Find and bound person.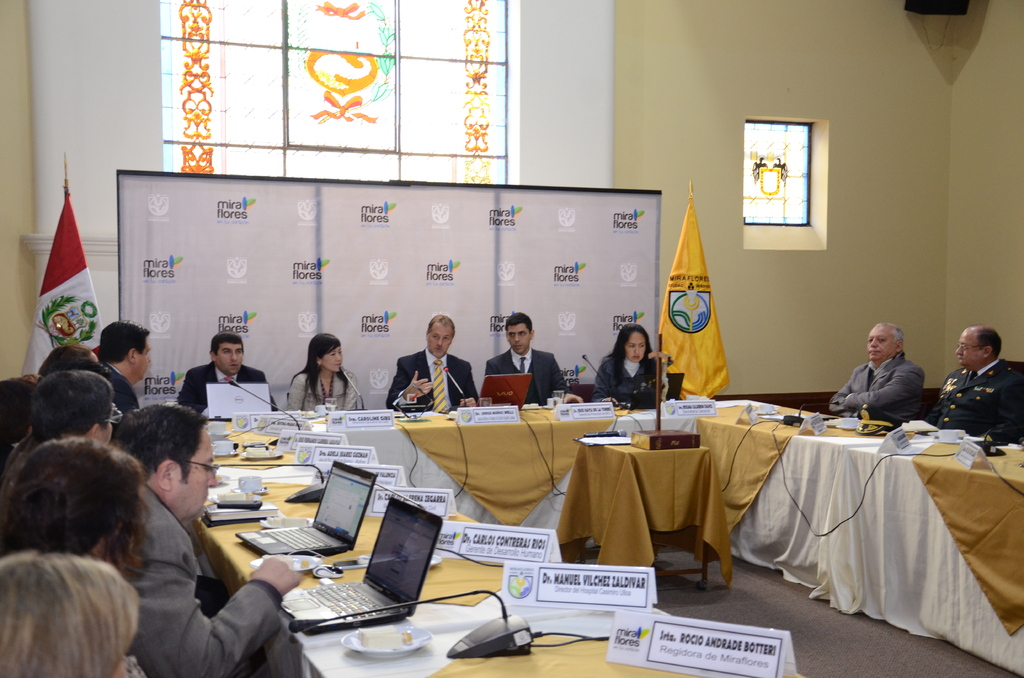
Bound: detection(383, 311, 479, 412).
